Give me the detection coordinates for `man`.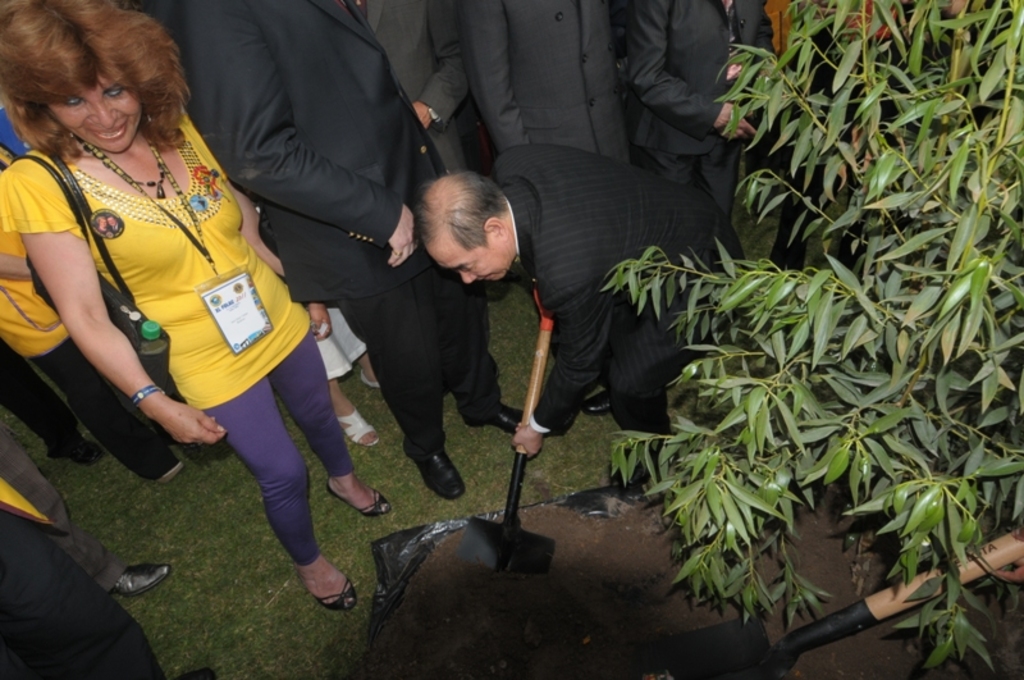
<box>627,0,785,259</box>.
